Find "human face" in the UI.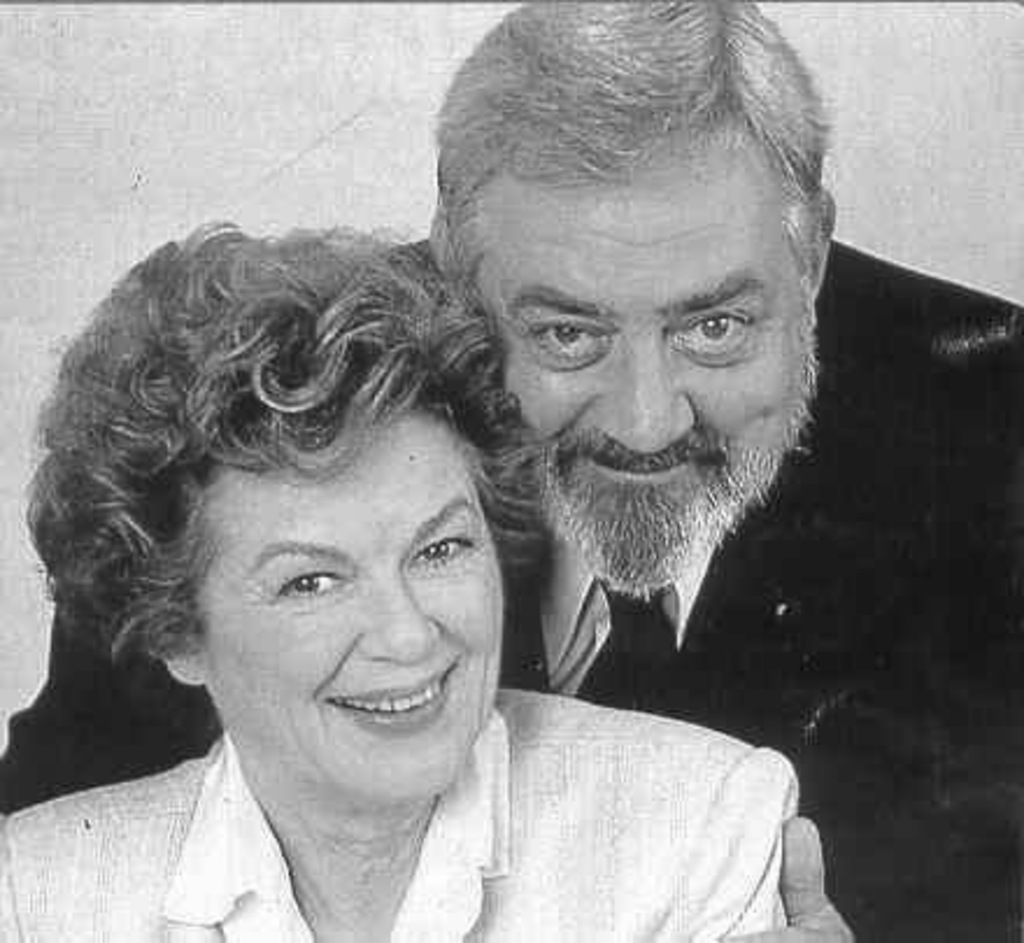
UI element at 198 407 507 810.
